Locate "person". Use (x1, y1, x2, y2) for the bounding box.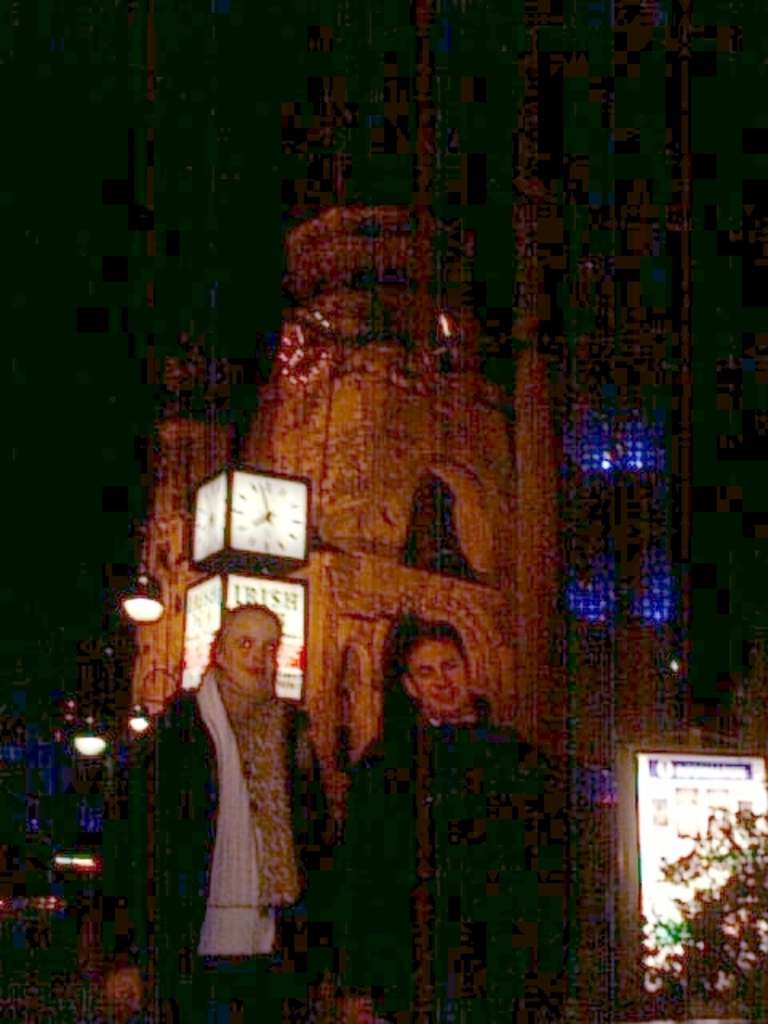
(93, 597, 331, 1019).
